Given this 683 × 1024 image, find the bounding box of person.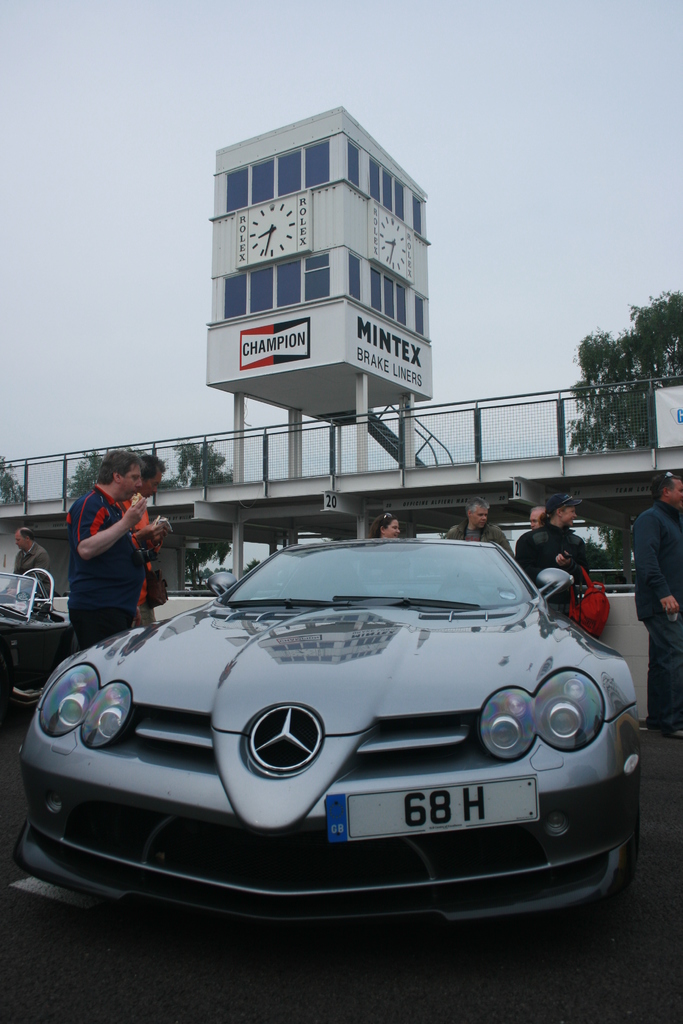
[left=442, top=495, right=516, bottom=556].
